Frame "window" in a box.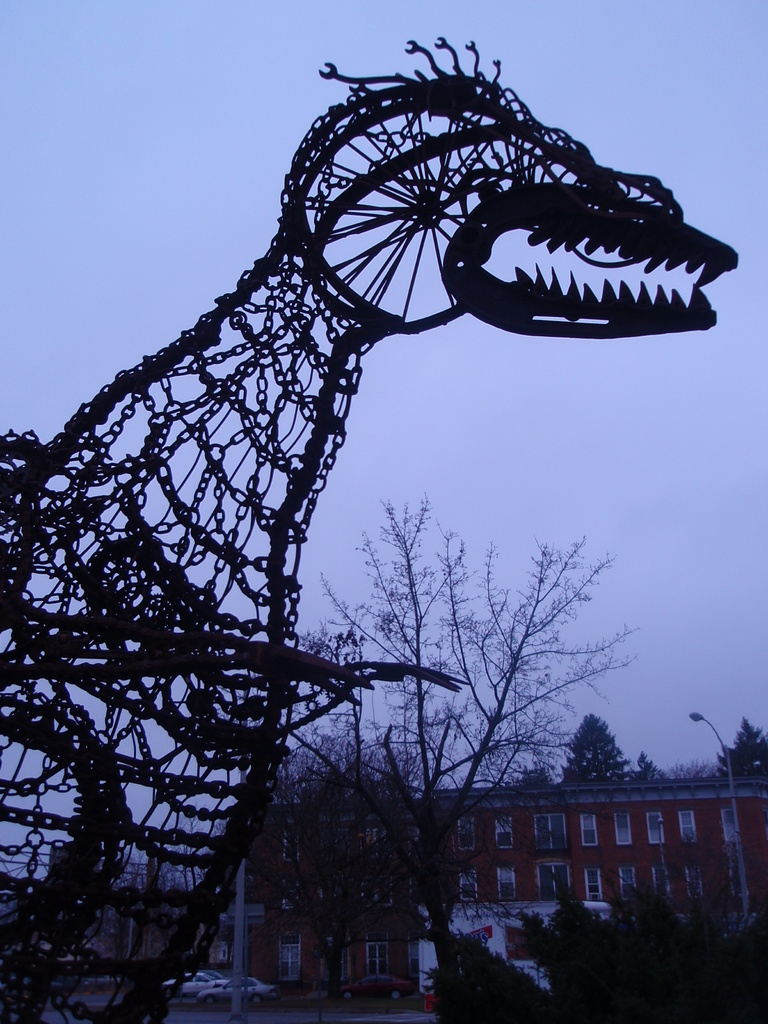
366:939:389:981.
